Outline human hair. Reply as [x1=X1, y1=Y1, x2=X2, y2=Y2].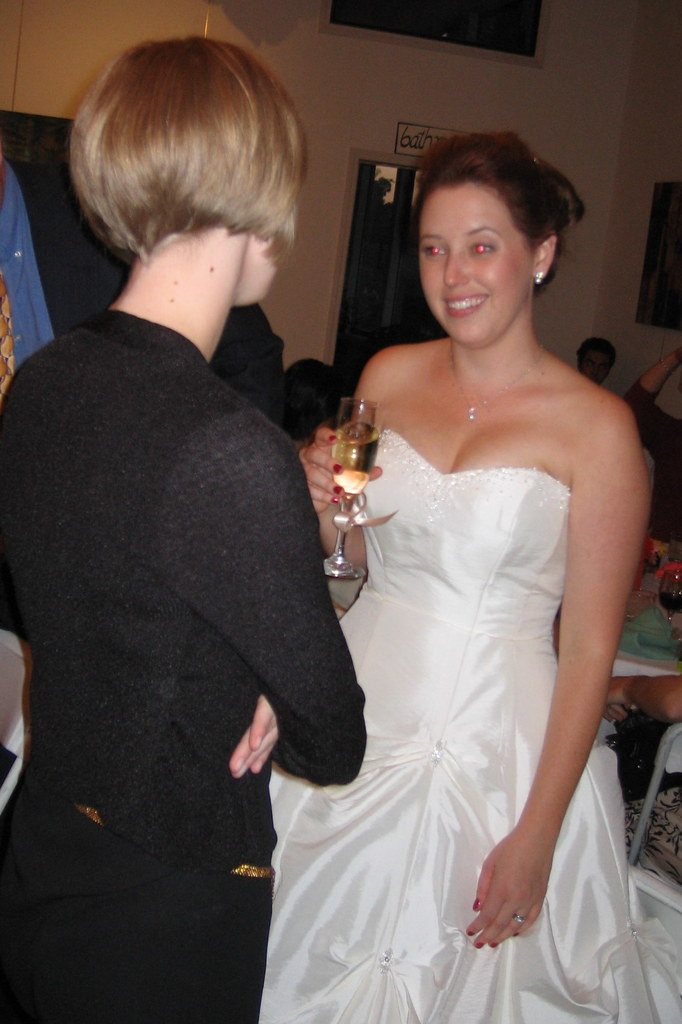
[x1=66, y1=29, x2=293, y2=271].
